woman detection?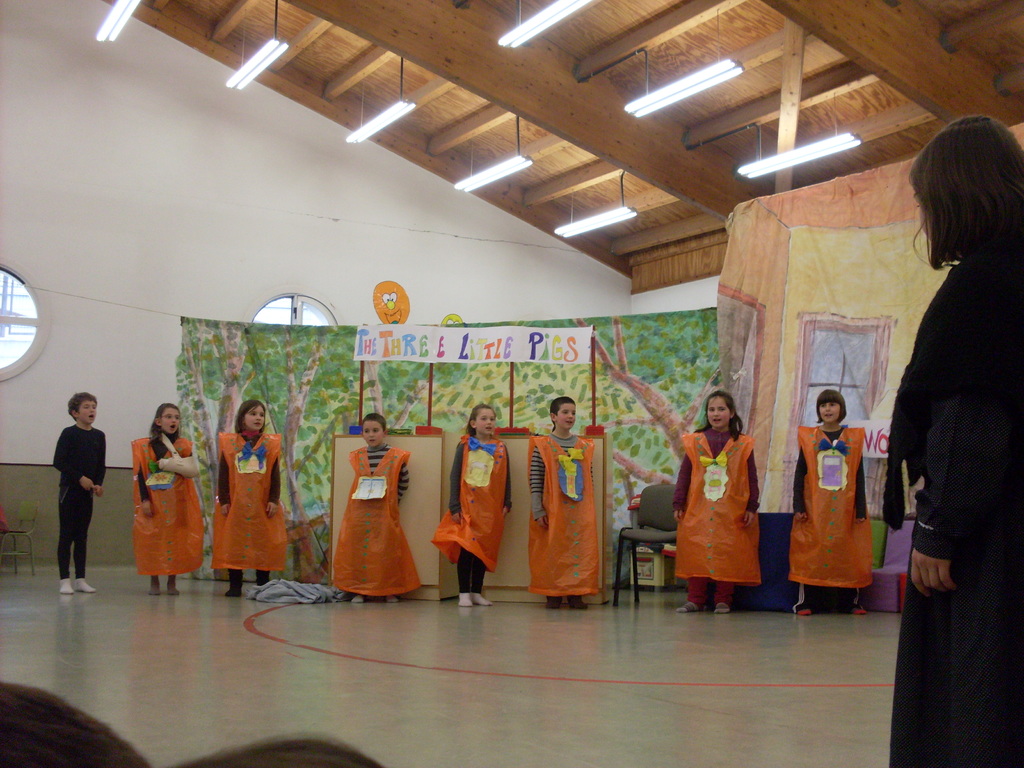
673/389/774/611
